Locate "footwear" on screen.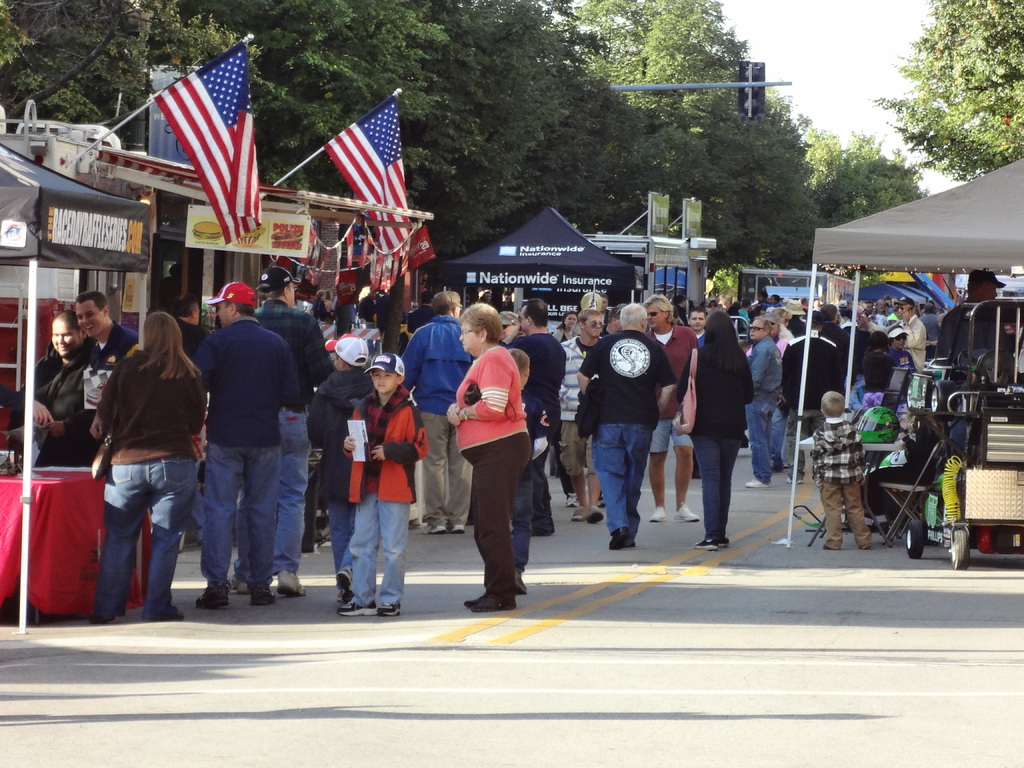
On screen at 195,584,225,612.
